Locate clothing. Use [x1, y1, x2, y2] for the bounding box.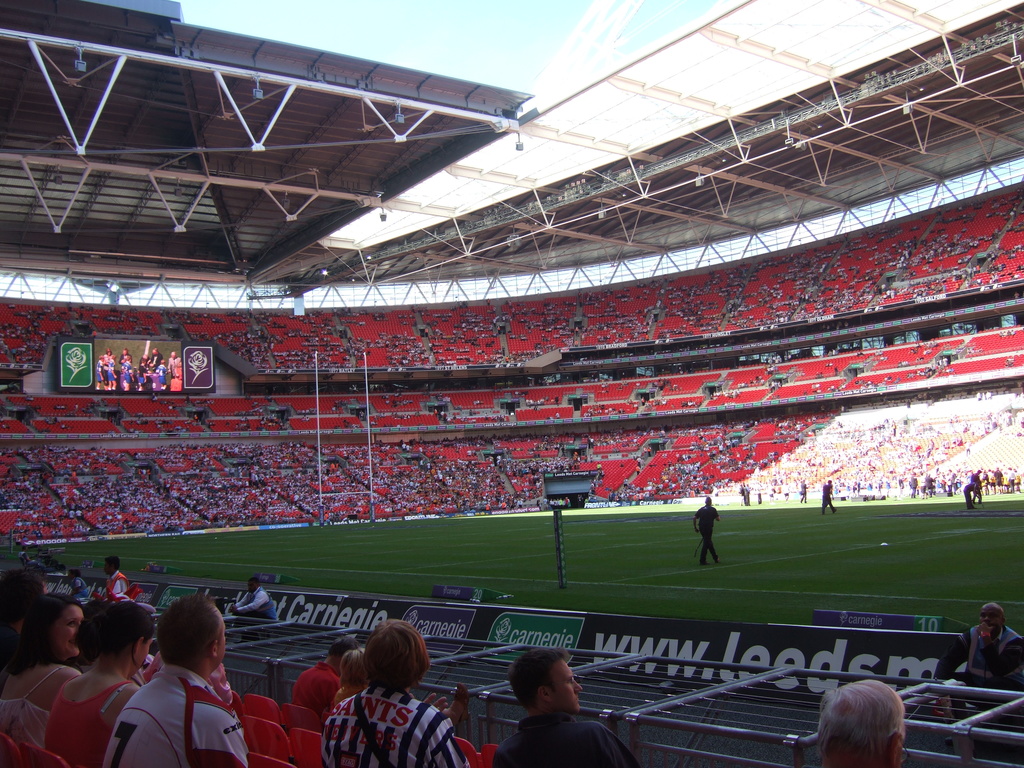
[964, 479, 977, 510].
